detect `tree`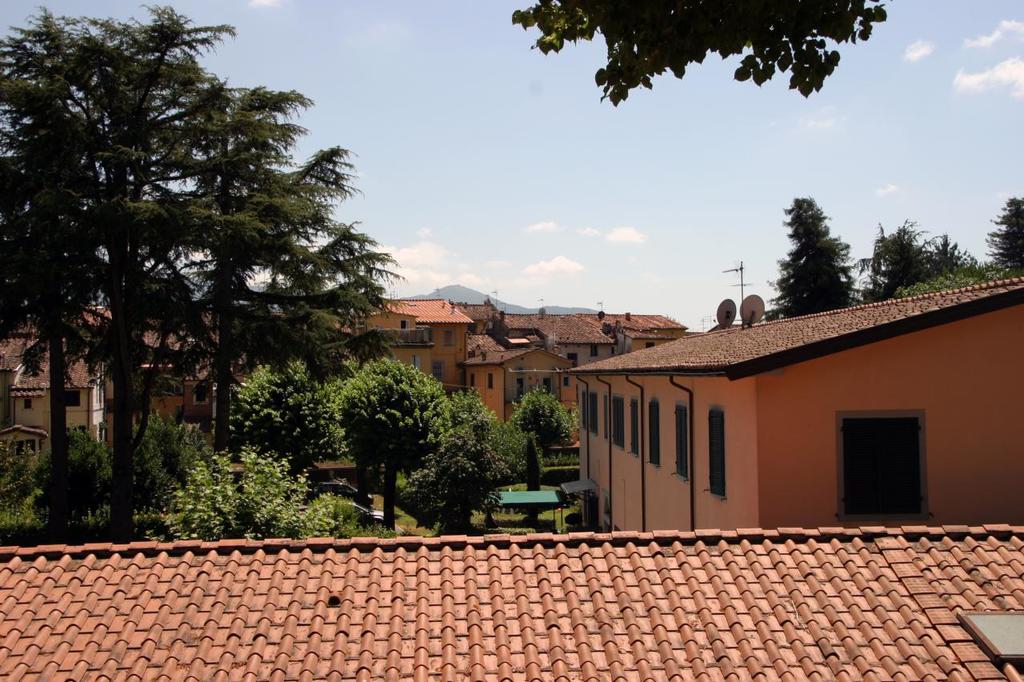
left=511, top=0, right=889, bottom=111
